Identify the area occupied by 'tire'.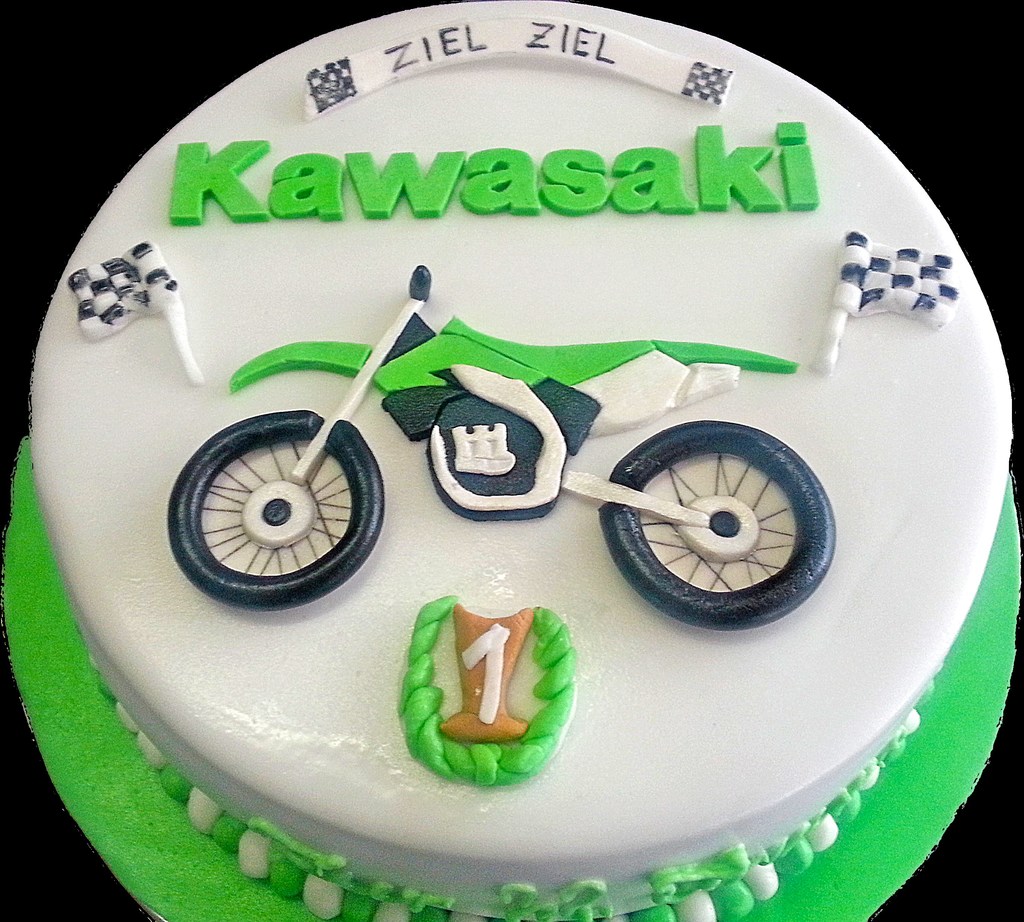
Area: [168,407,384,611].
